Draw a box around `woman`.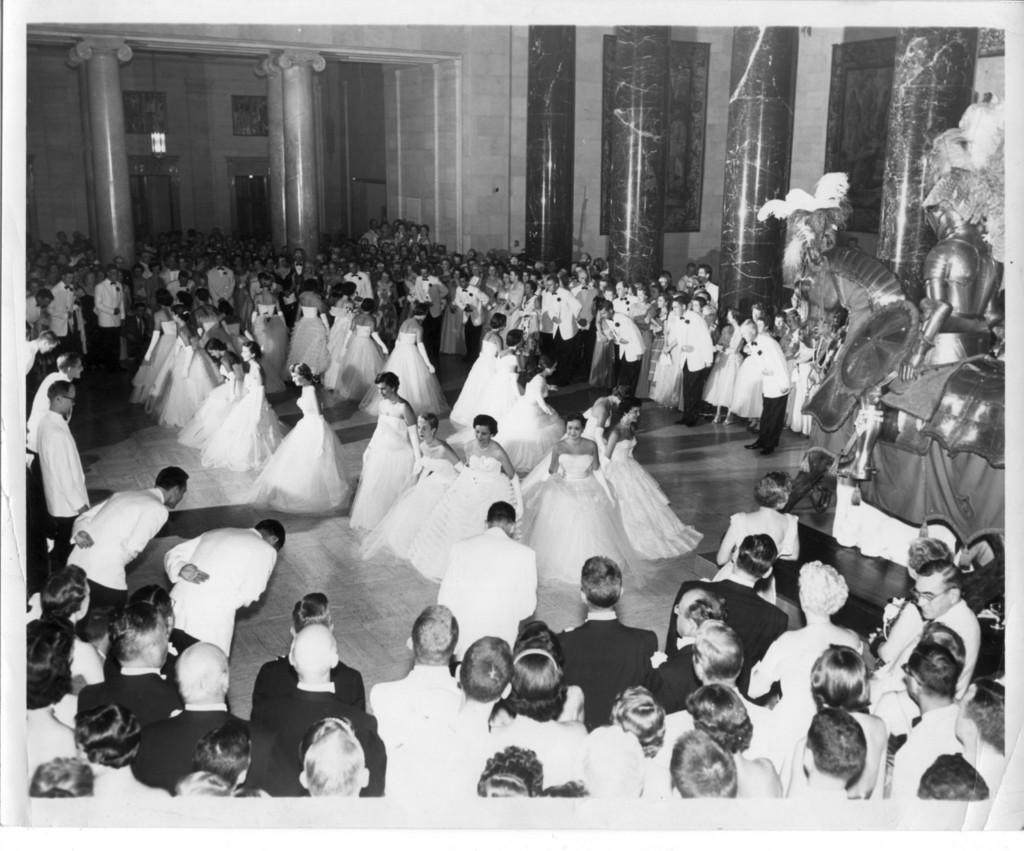
bbox=[650, 679, 783, 794].
